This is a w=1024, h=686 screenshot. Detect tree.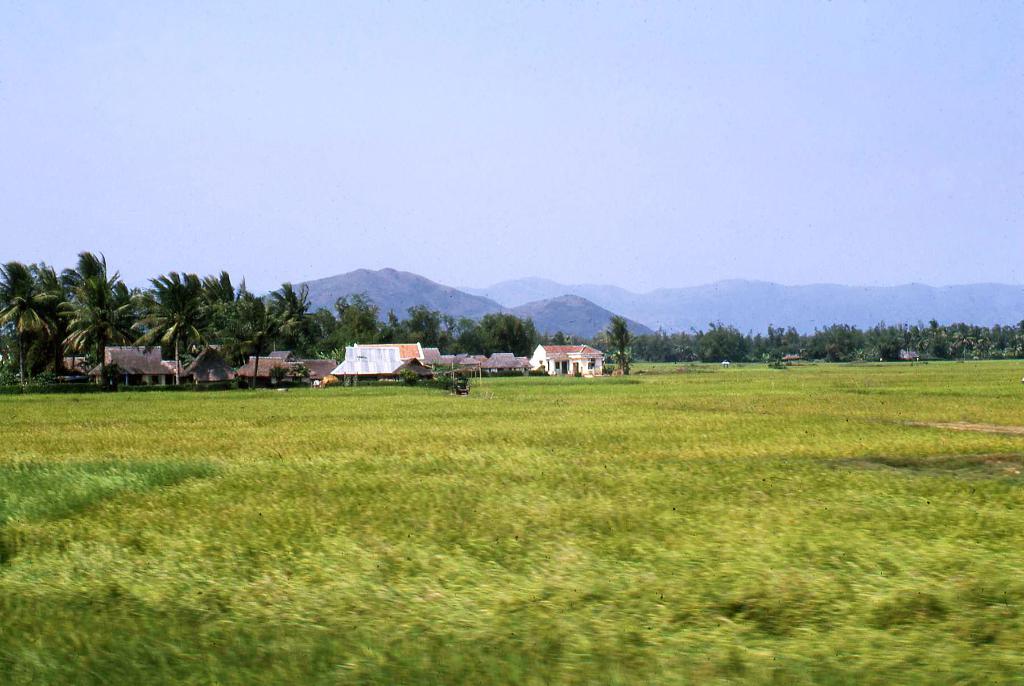
669, 330, 688, 362.
